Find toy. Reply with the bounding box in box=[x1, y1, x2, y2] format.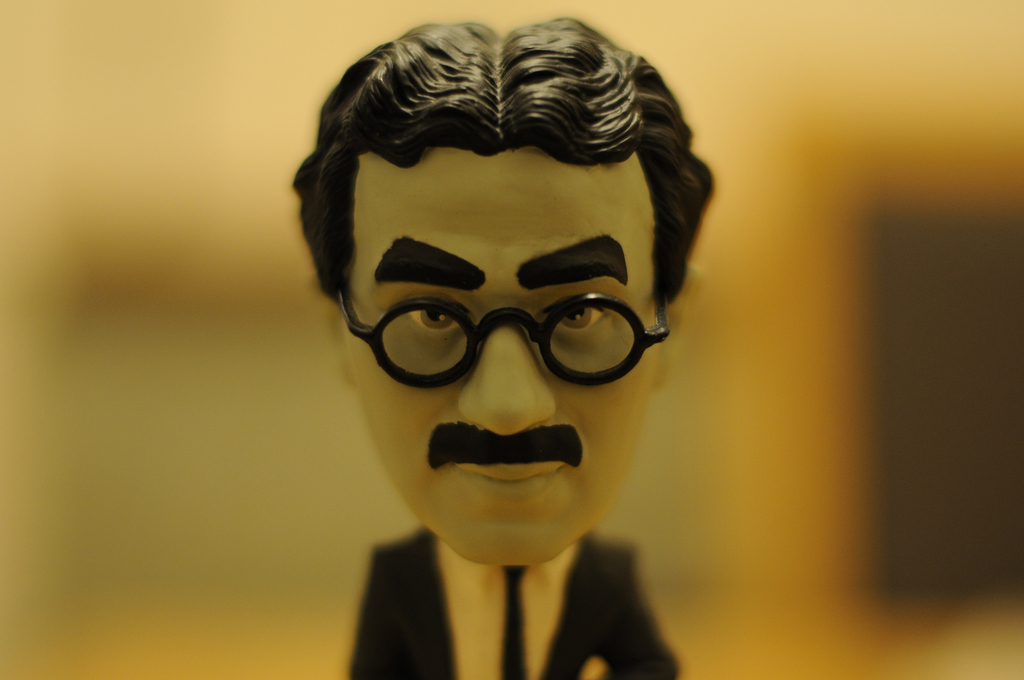
box=[284, 19, 731, 677].
